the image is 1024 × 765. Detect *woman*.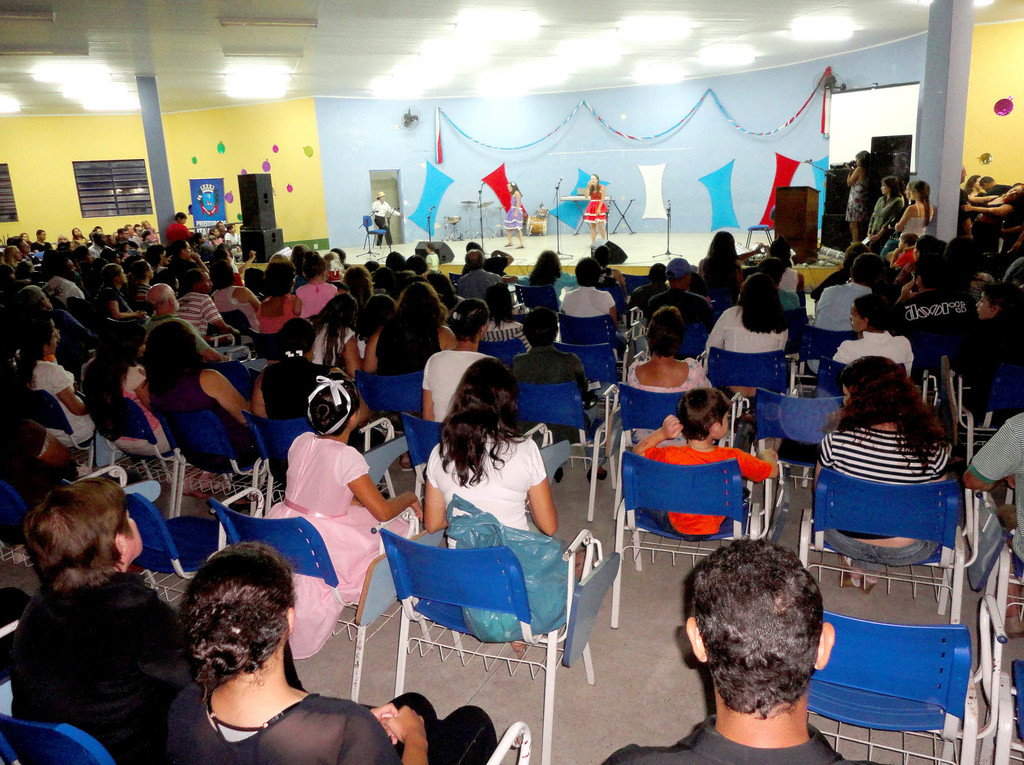
Detection: BBox(631, 303, 717, 445).
